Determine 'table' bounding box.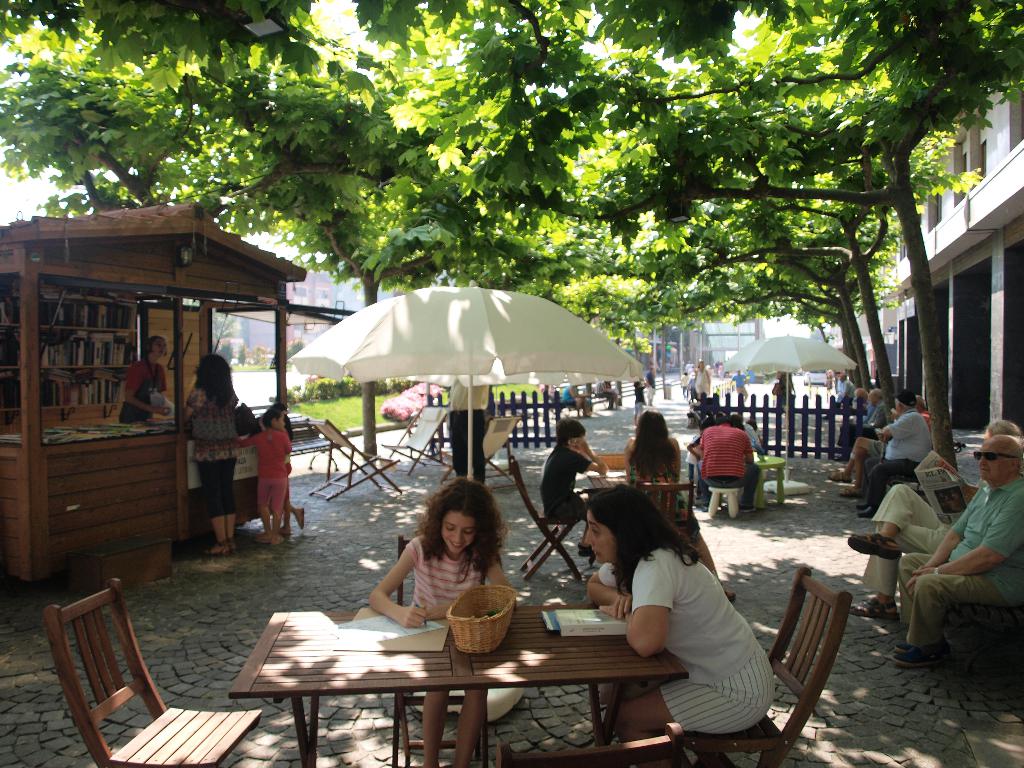
Determined: bbox=[584, 461, 657, 493].
